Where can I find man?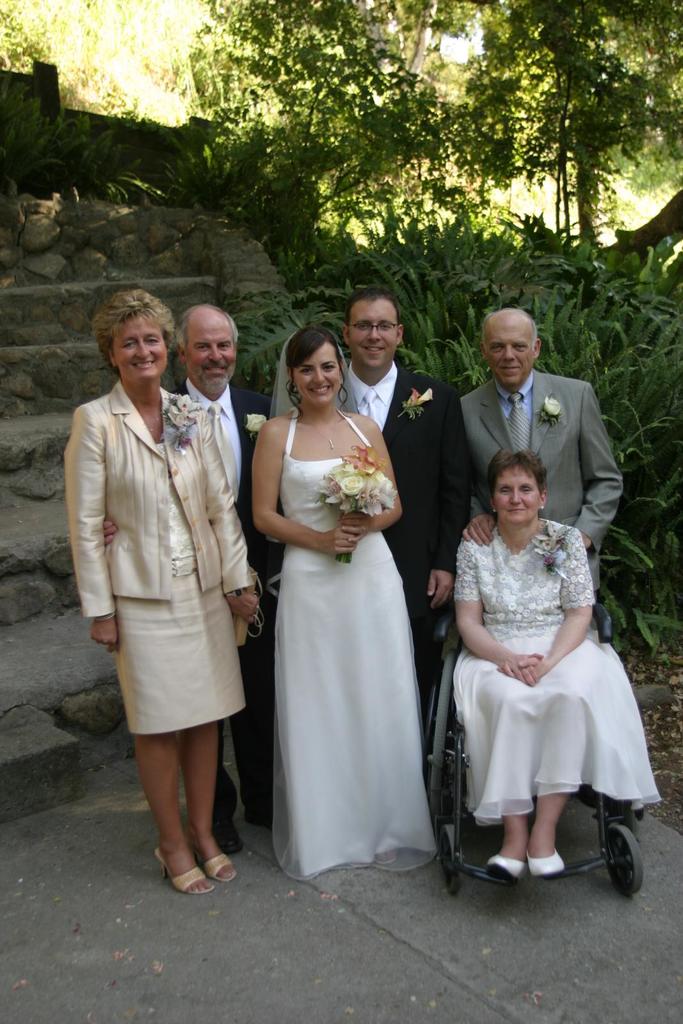
You can find it at detection(165, 299, 294, 853).
